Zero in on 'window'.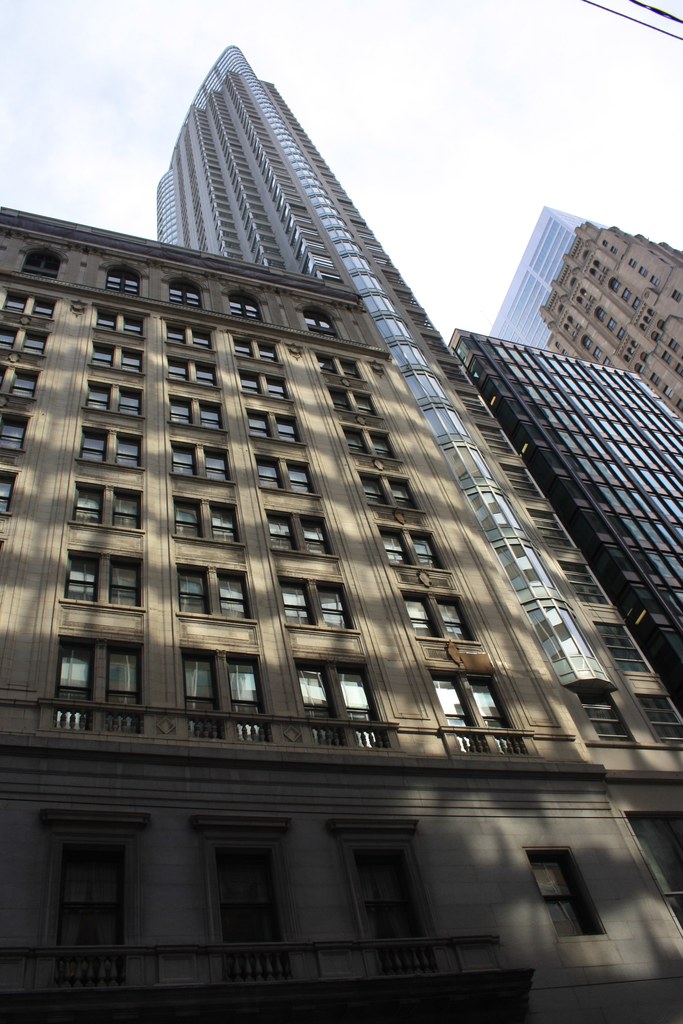
Zeroed in: x1=167 y1=356 x2=223 y2=384.
